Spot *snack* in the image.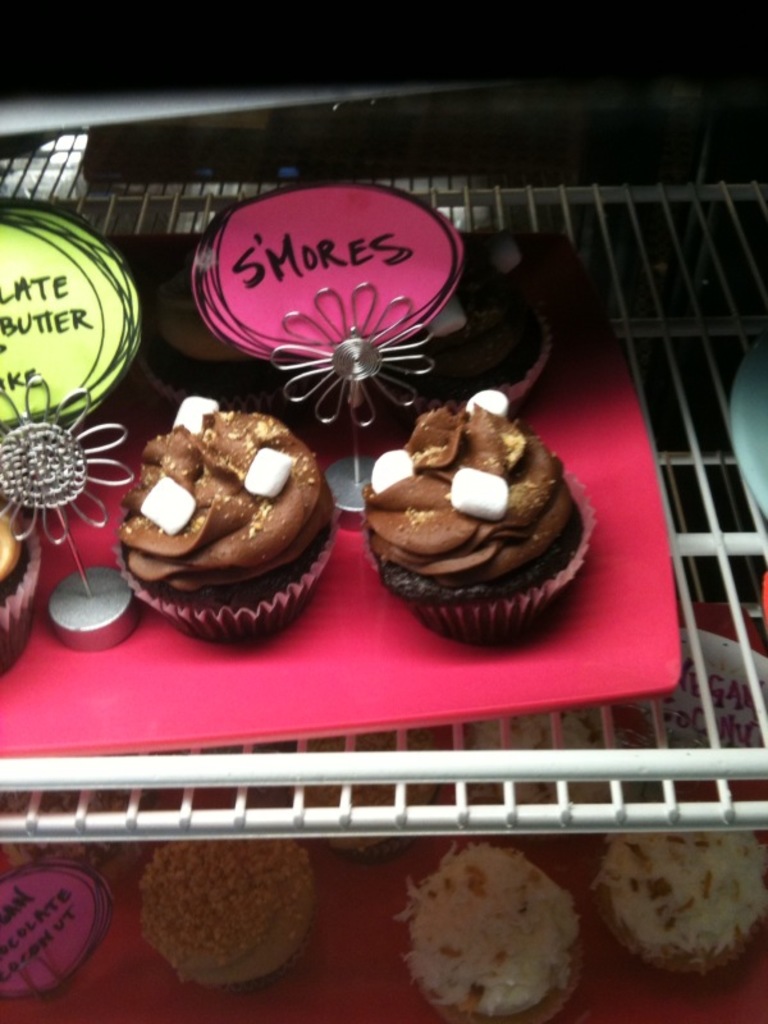
*snack* found at {"left": 106, "top": 394, "right": 321, "bottom": 614}.
